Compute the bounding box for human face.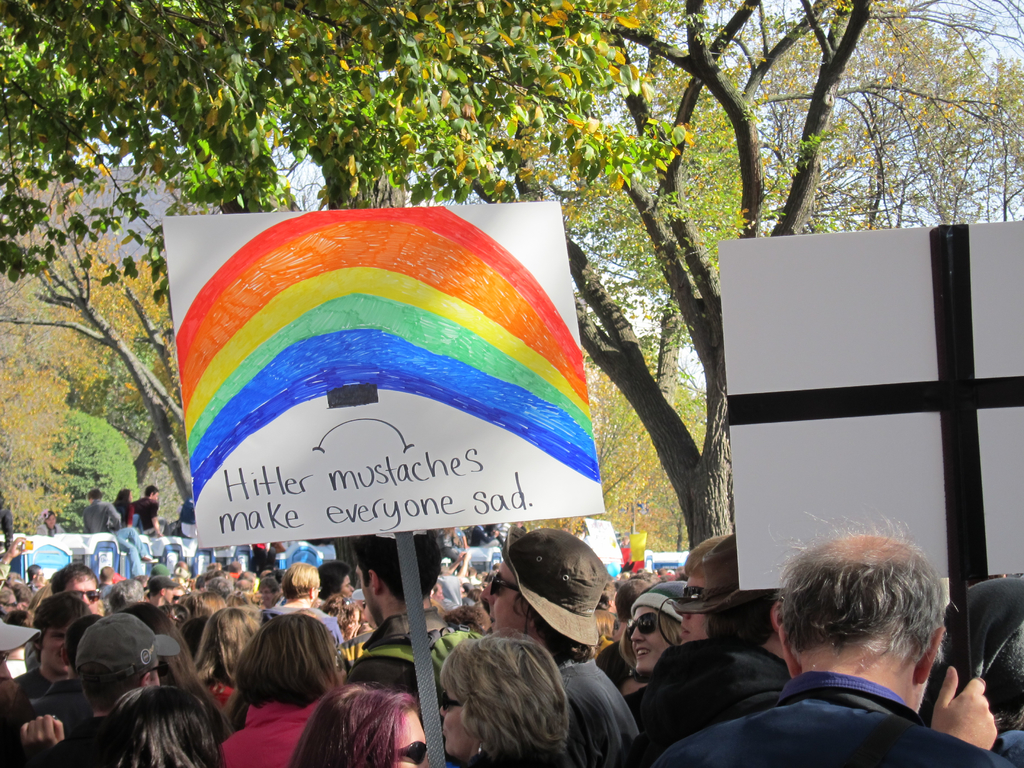
BBox(72, 570, 102, 616).
